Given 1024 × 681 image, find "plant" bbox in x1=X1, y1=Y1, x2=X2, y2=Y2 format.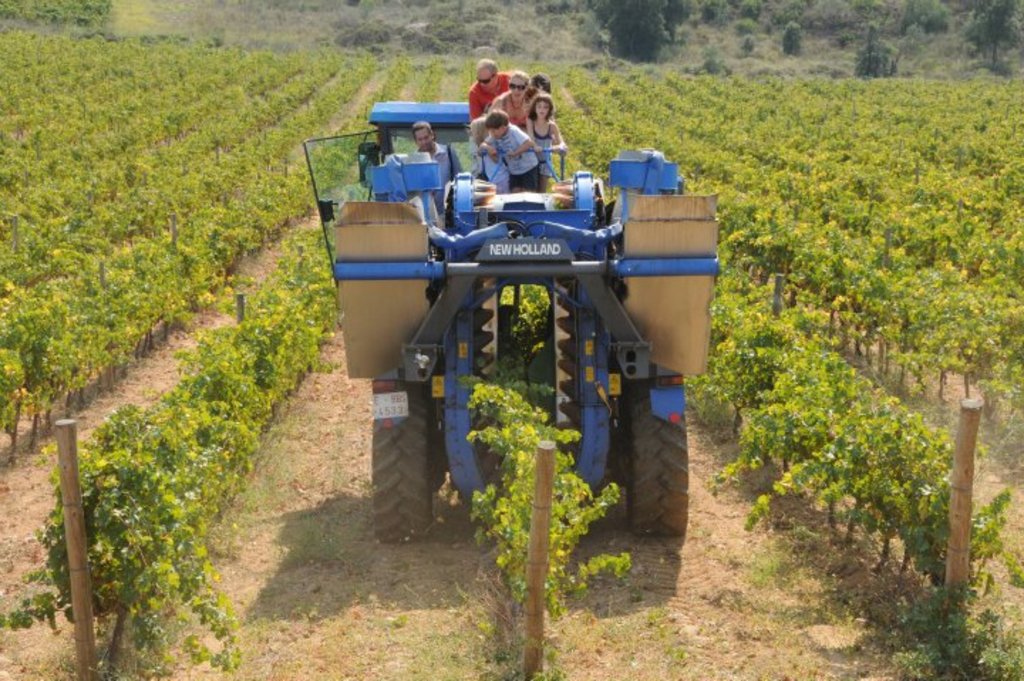
x1=704, y1=0, x2=731, y2=26.
